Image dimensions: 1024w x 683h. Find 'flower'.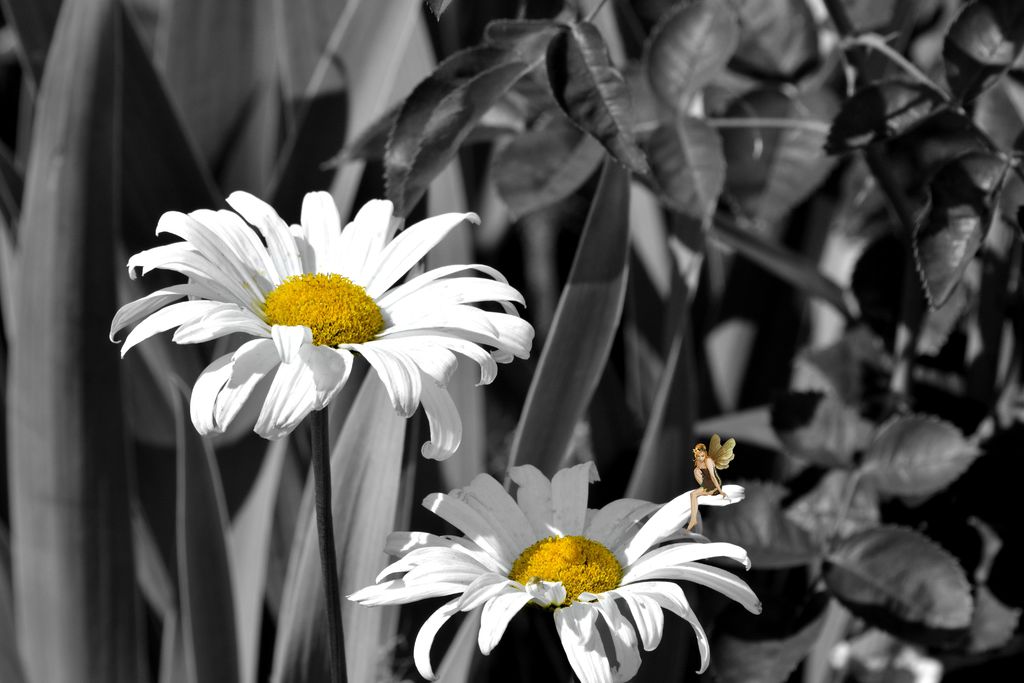
341:457:764:682.
